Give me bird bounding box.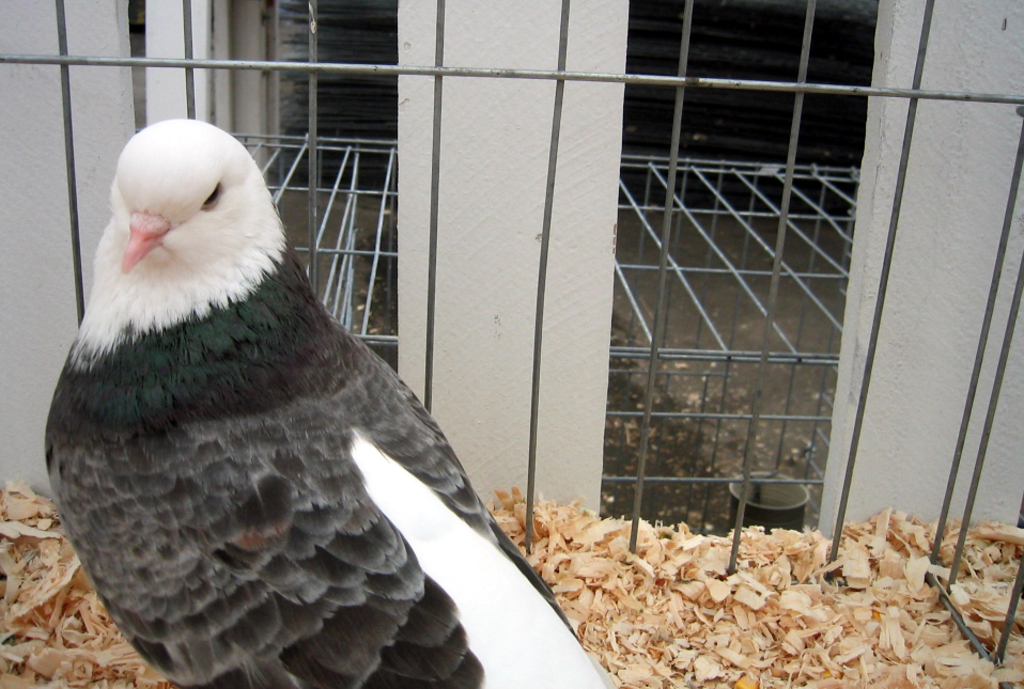
x1=4, y1=132, x2=593, y2=688.
